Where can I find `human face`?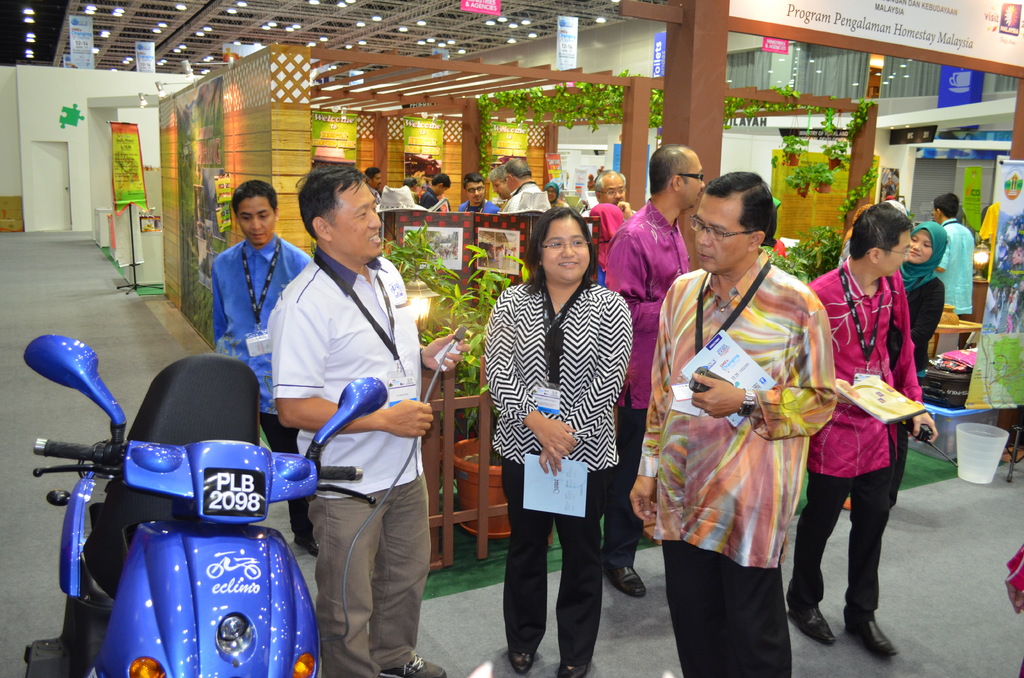
You can find it at <box>370,170,381,189</box>.
